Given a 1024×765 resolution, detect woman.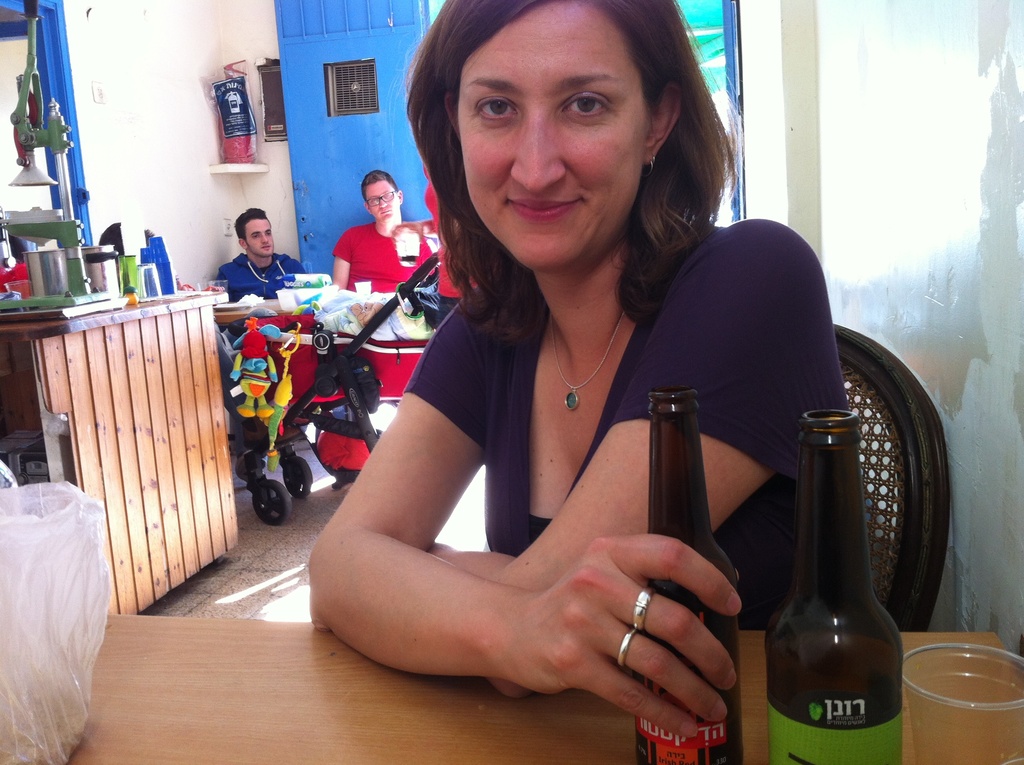
284/29/856/741.
